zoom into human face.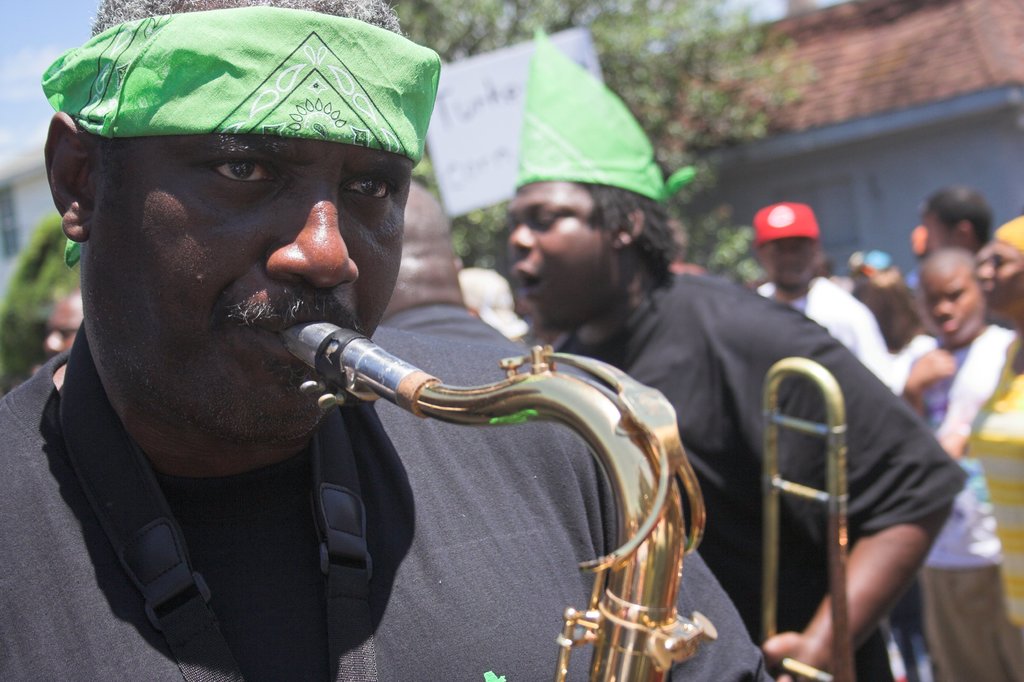
Zoom target: crop(75, 121, 411, 450).
